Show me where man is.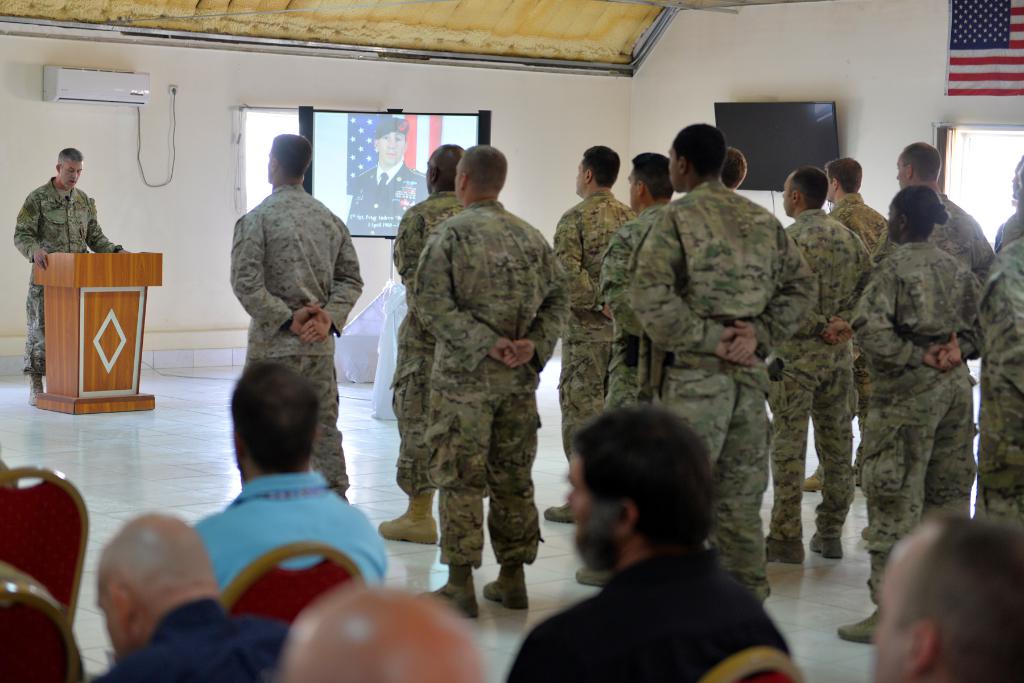
man is at <region>86, 509, 295, 682</region>.
